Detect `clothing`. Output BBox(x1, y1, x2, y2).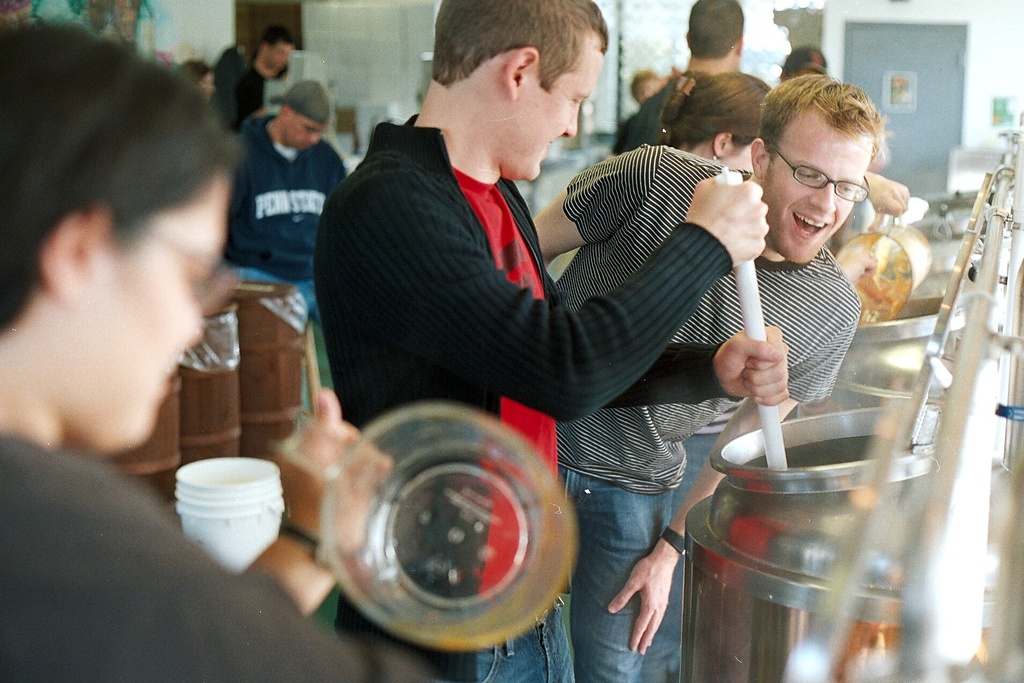
BBox(637, 74, 709, 159).
